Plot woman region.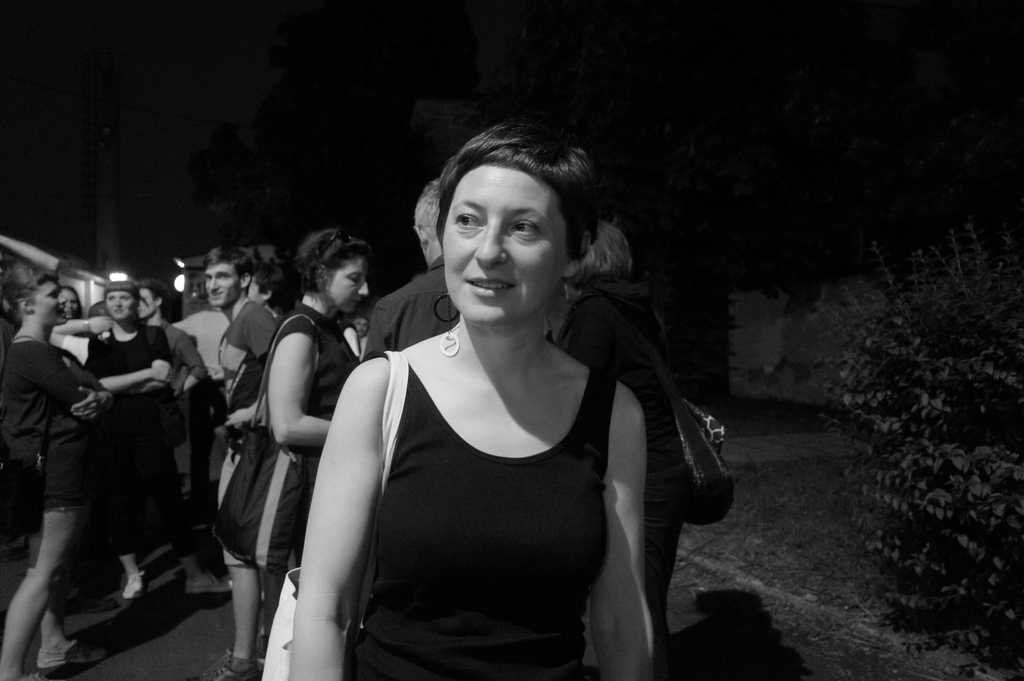
Plotted at box=[262, 228, 380, 570].
